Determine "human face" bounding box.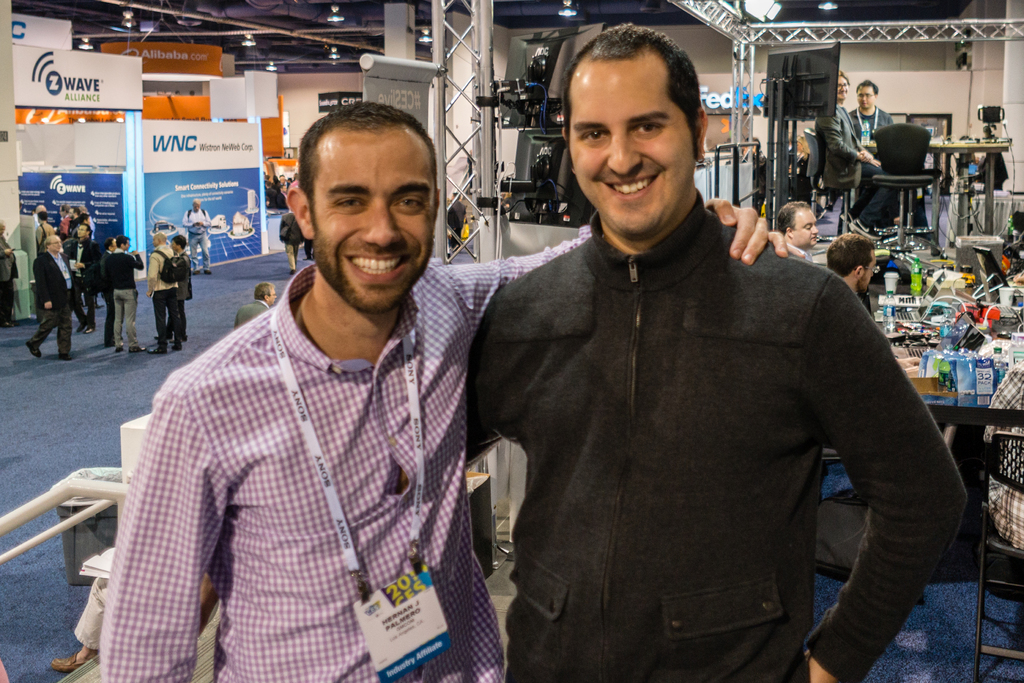
Determined: box(860, 254, 875, 287).
